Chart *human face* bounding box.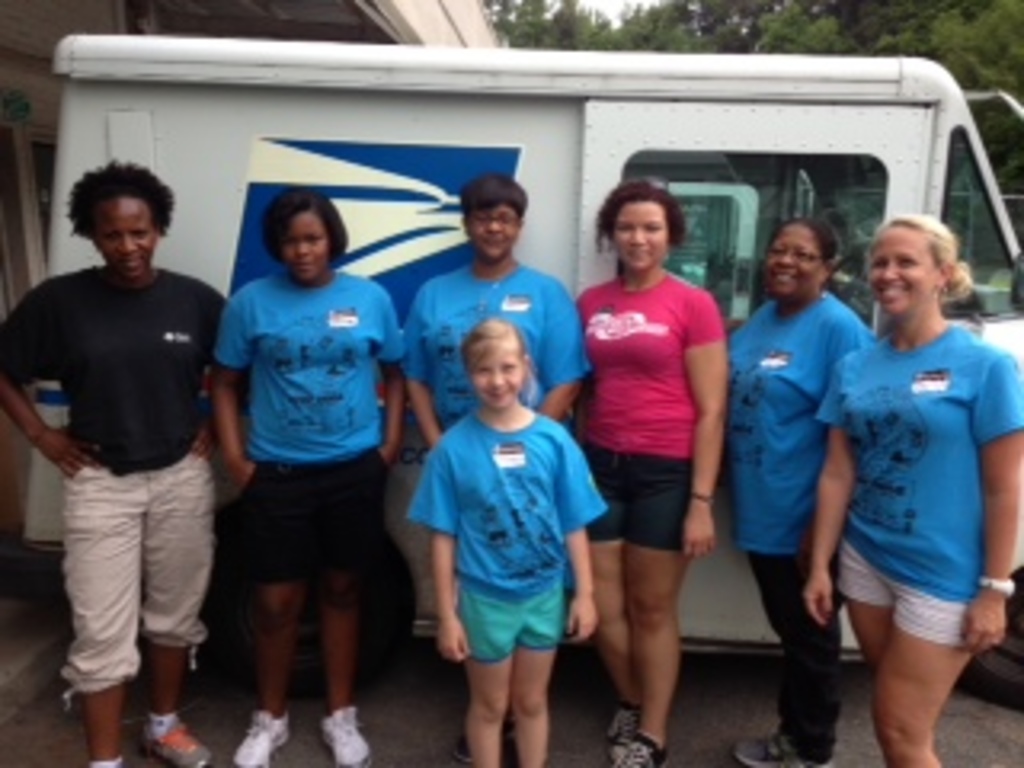
Charted: crop(464, 198, 525, 266).
